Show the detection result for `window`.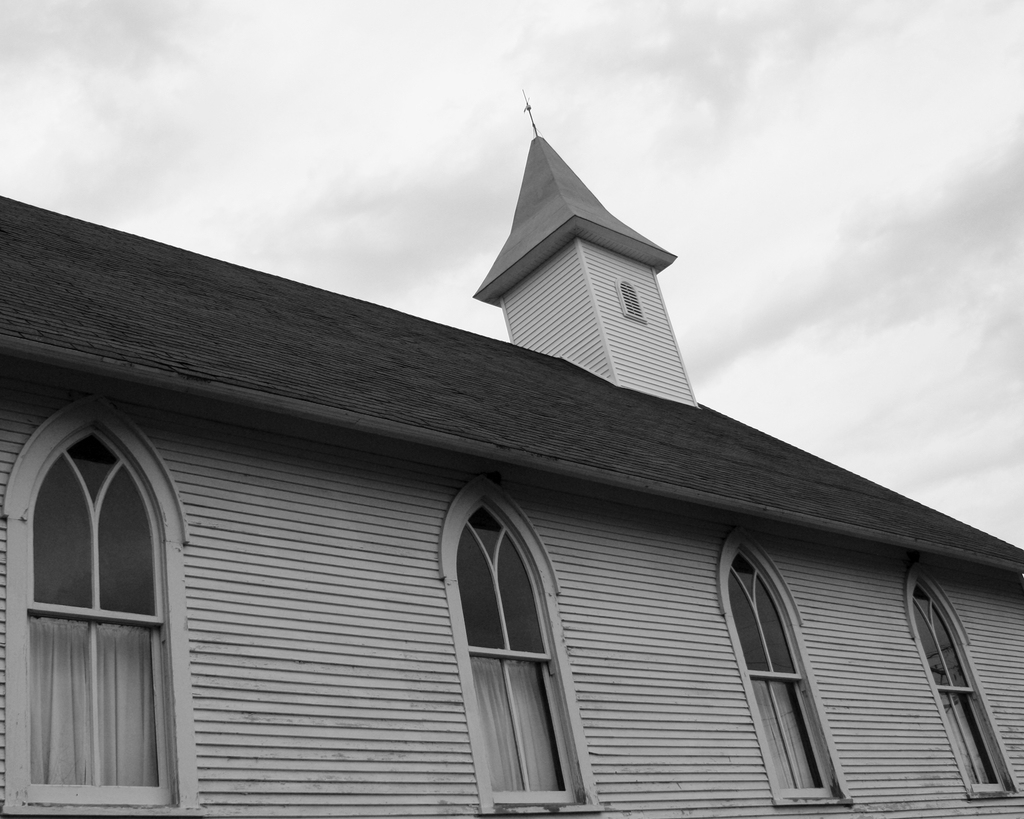
{"left": 610, "top": 280, "right": 648, "bottom": 321}.
